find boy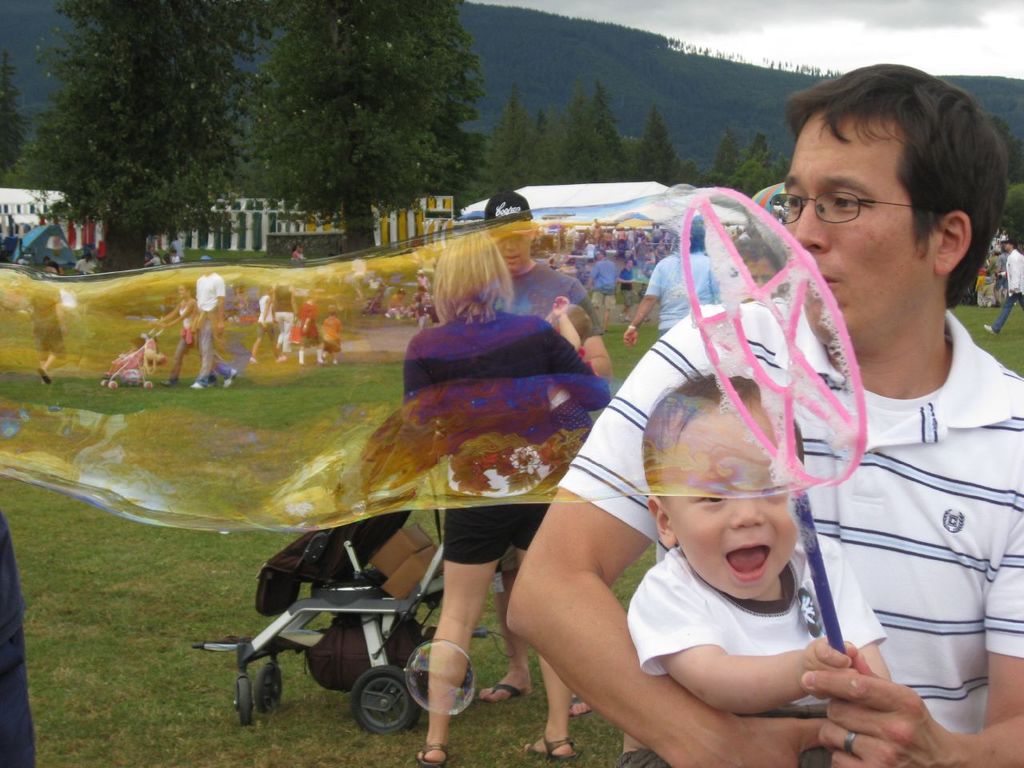
<bbox>302, 290, 326, 366</bbox>
